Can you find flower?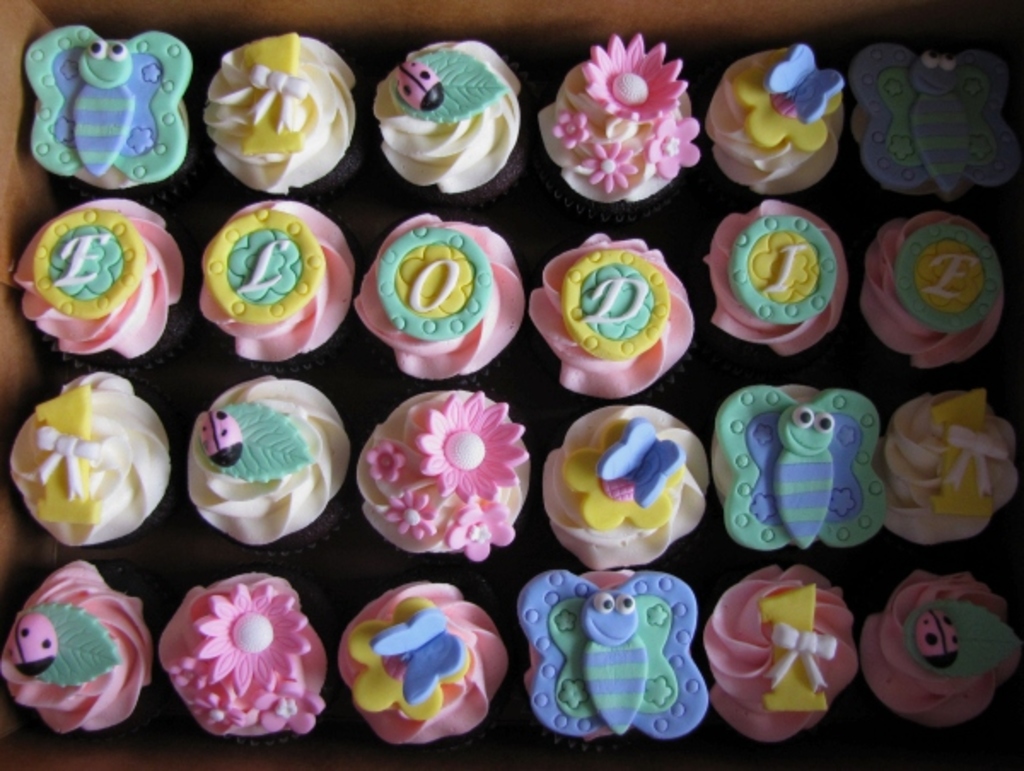
Yes, bounding box: 154/563/319/737.
